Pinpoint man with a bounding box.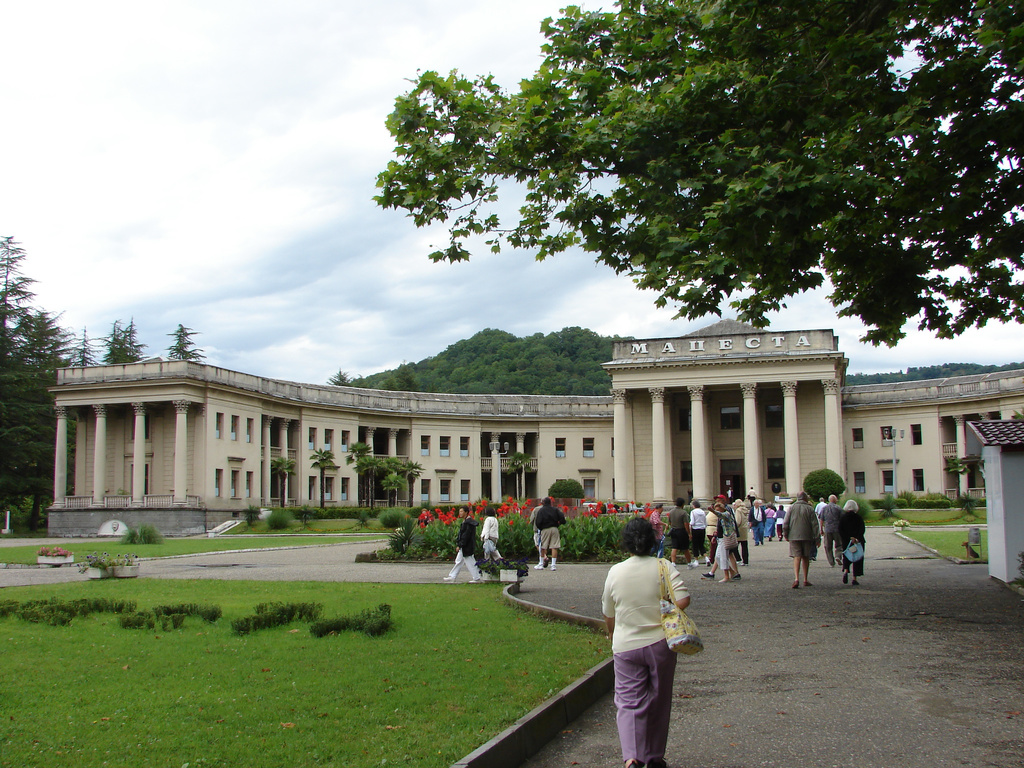
select_region(532, 497, 559, 570).
